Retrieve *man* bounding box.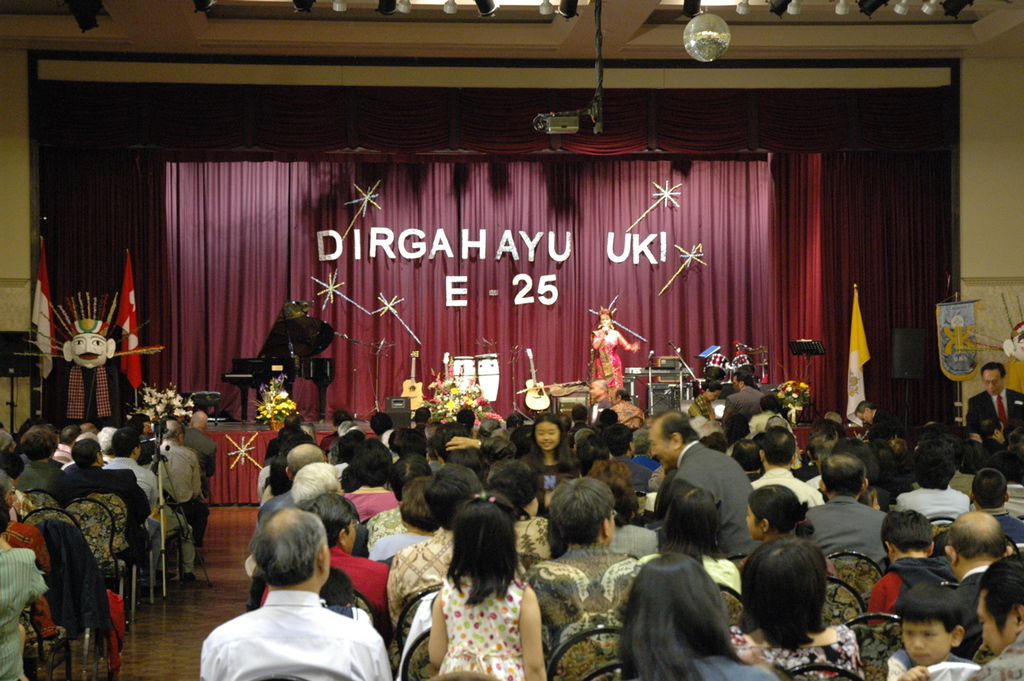
Bounding box: detection(977, 413, 1008, 458).
